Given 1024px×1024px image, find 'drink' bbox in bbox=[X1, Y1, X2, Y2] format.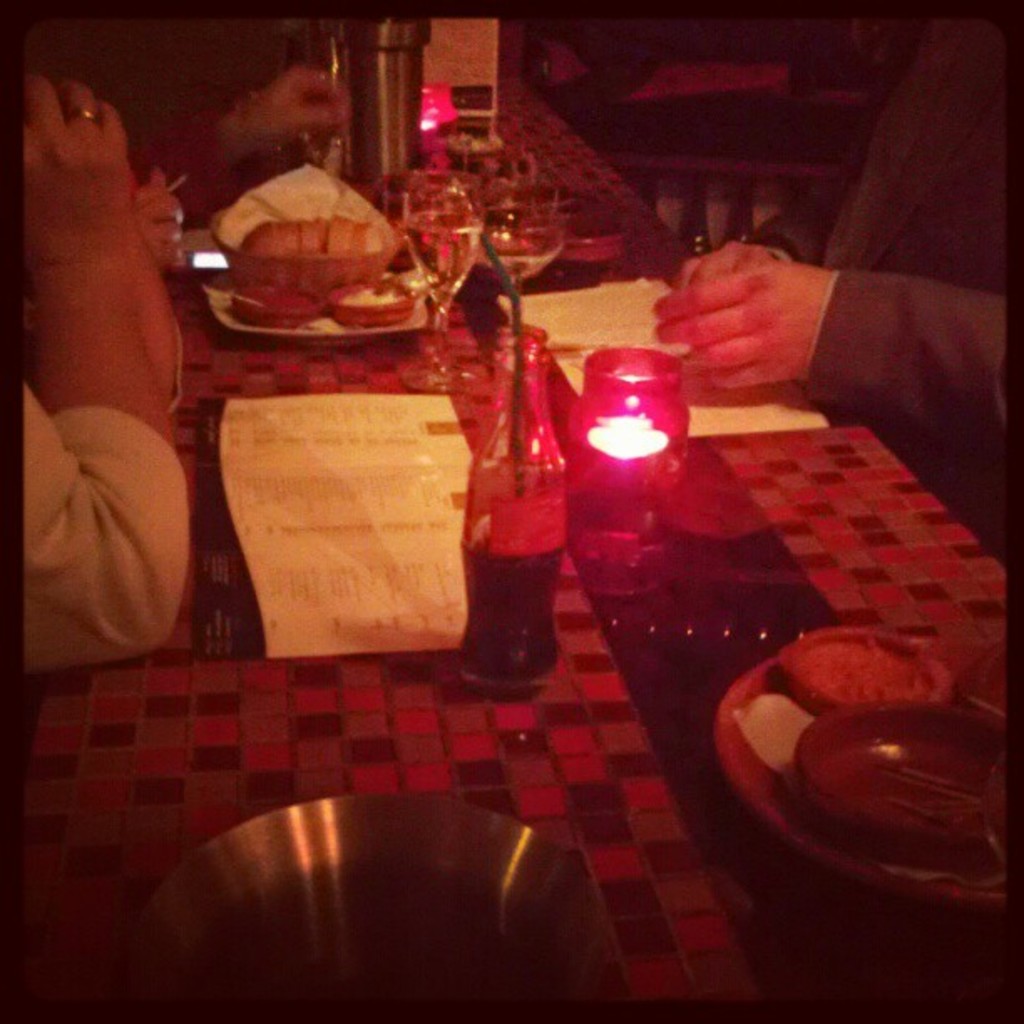
bbox=[455, 530, 569, 694].
